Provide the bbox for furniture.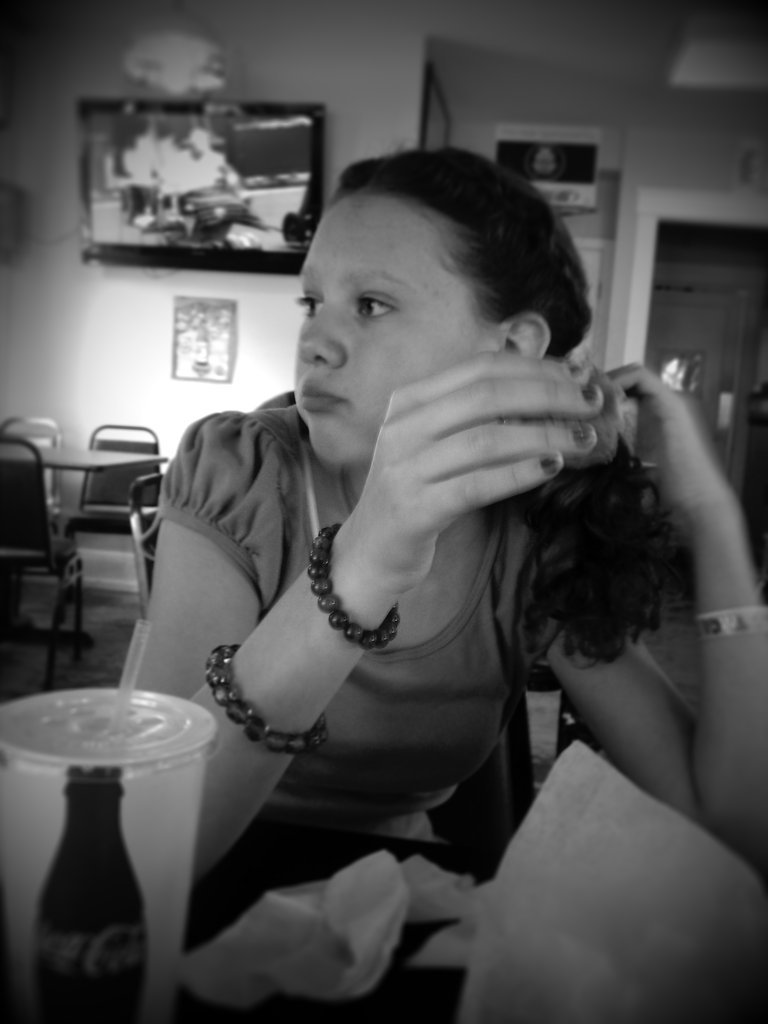
127/474/159/611.
